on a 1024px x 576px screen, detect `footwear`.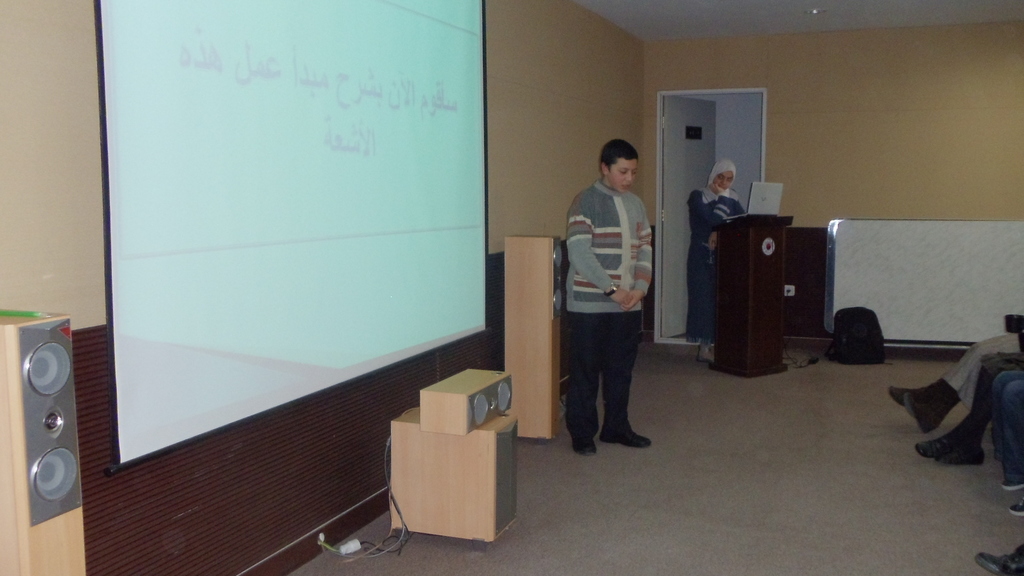
l=977, t=552, r=1022, b=575.
